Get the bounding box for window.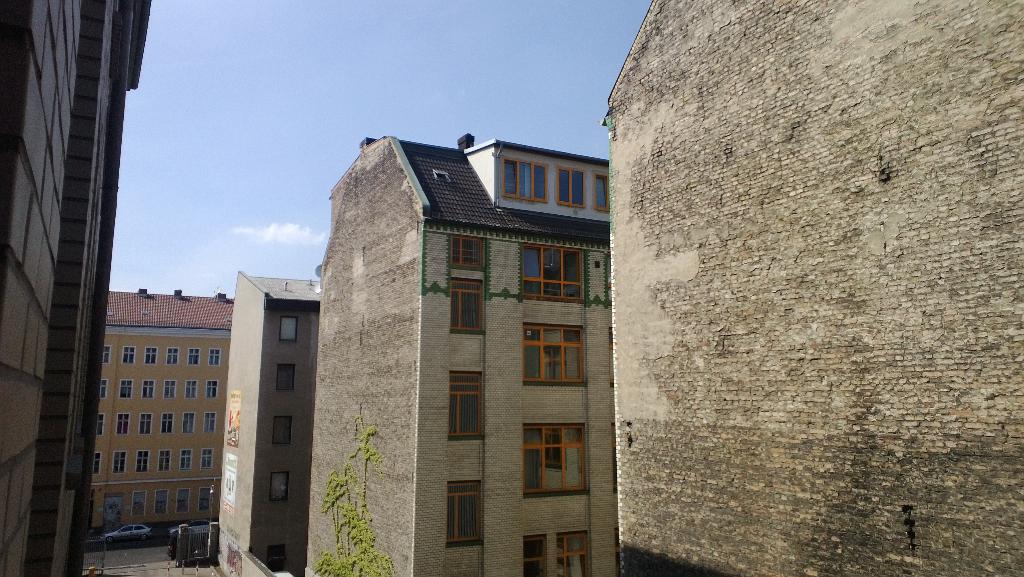
pyautogui.locateOnScreen(146, 344, 161, 367).
